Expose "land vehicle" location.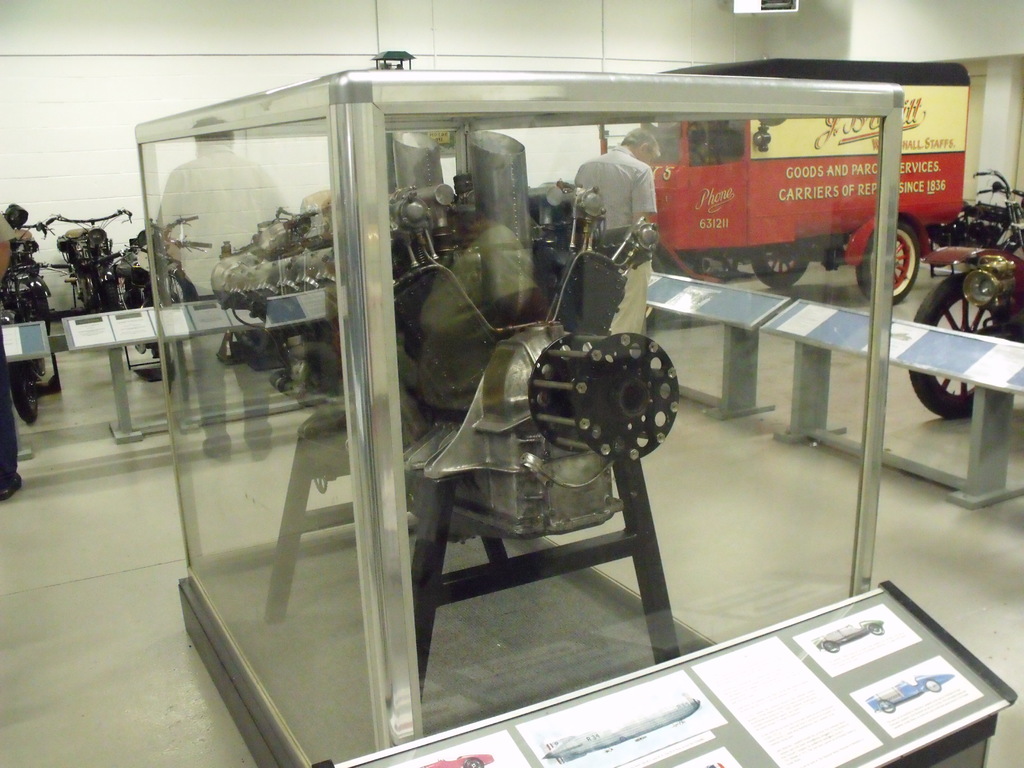
Exposed at x1=133 y1=212 x2=211 y2=373.
